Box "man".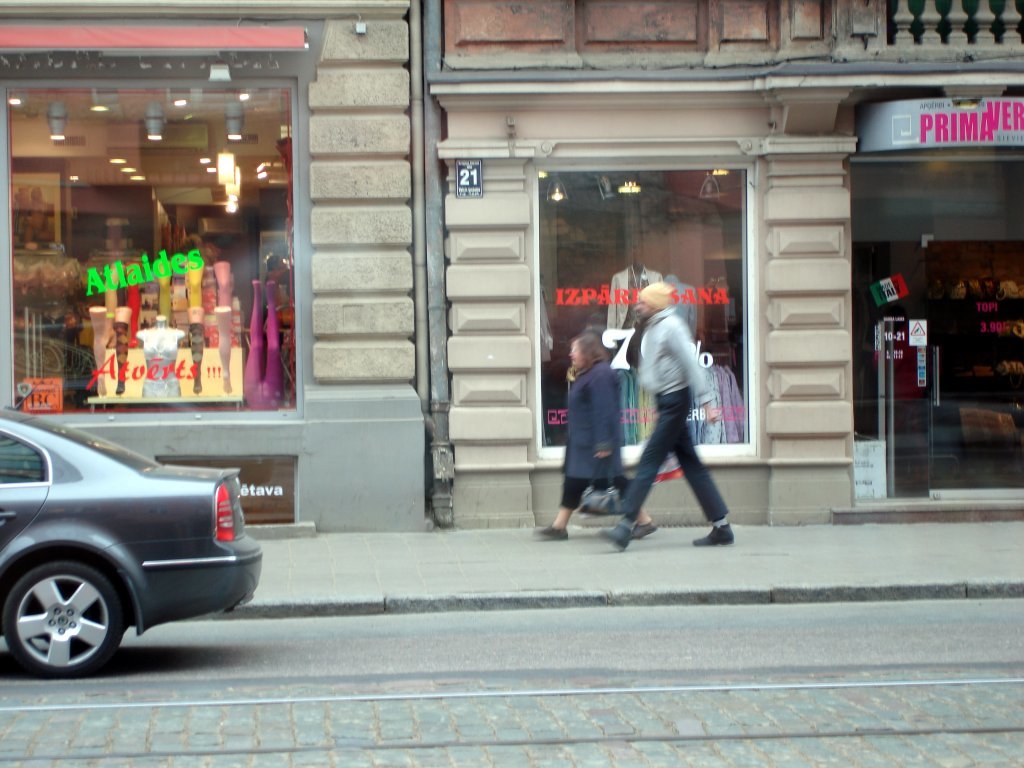
[595,276,741,554].
